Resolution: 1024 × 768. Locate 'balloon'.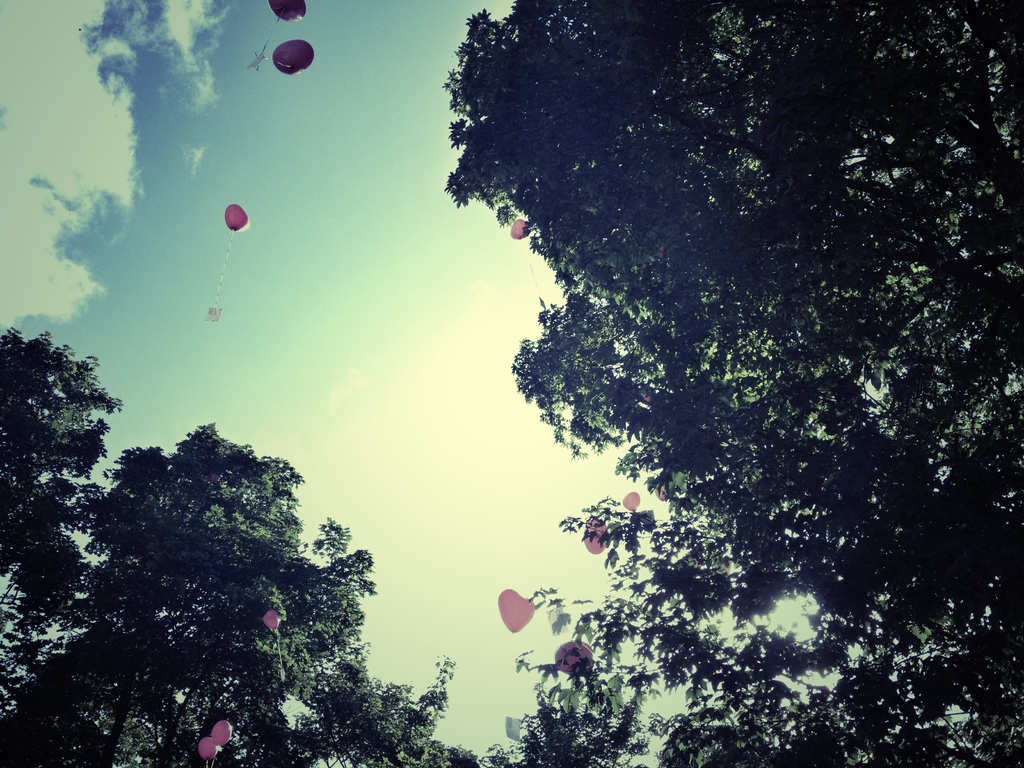
box=[260, 611, 280, 627].
